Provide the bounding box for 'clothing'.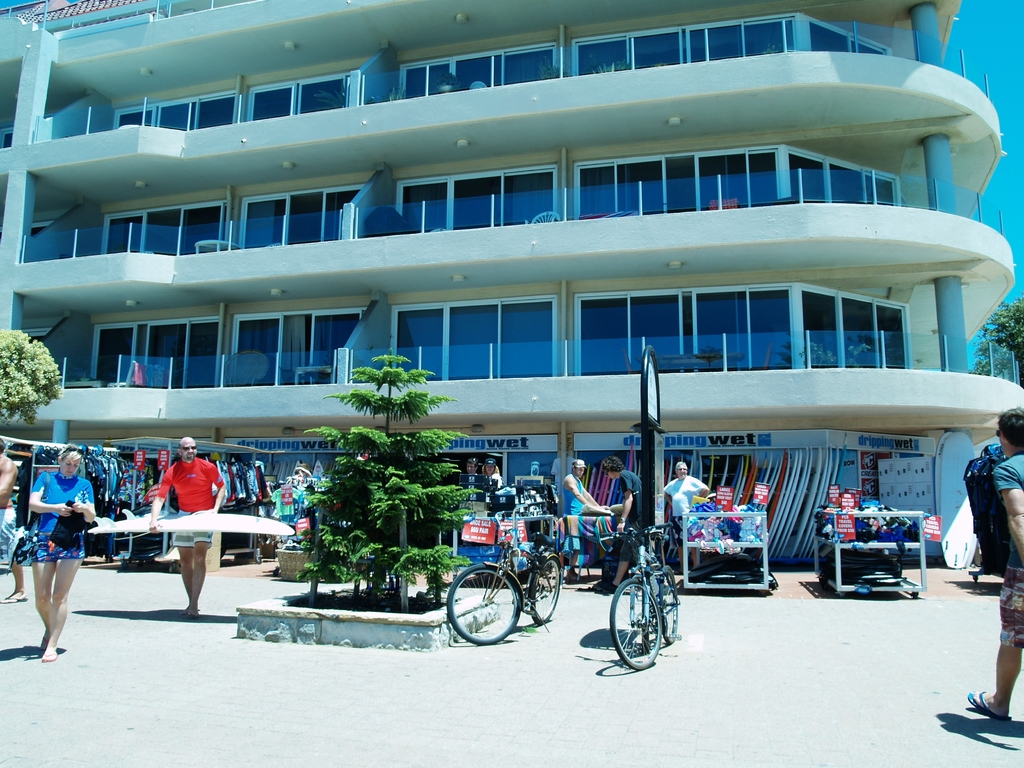
detection(556, 473, 584, 518).
